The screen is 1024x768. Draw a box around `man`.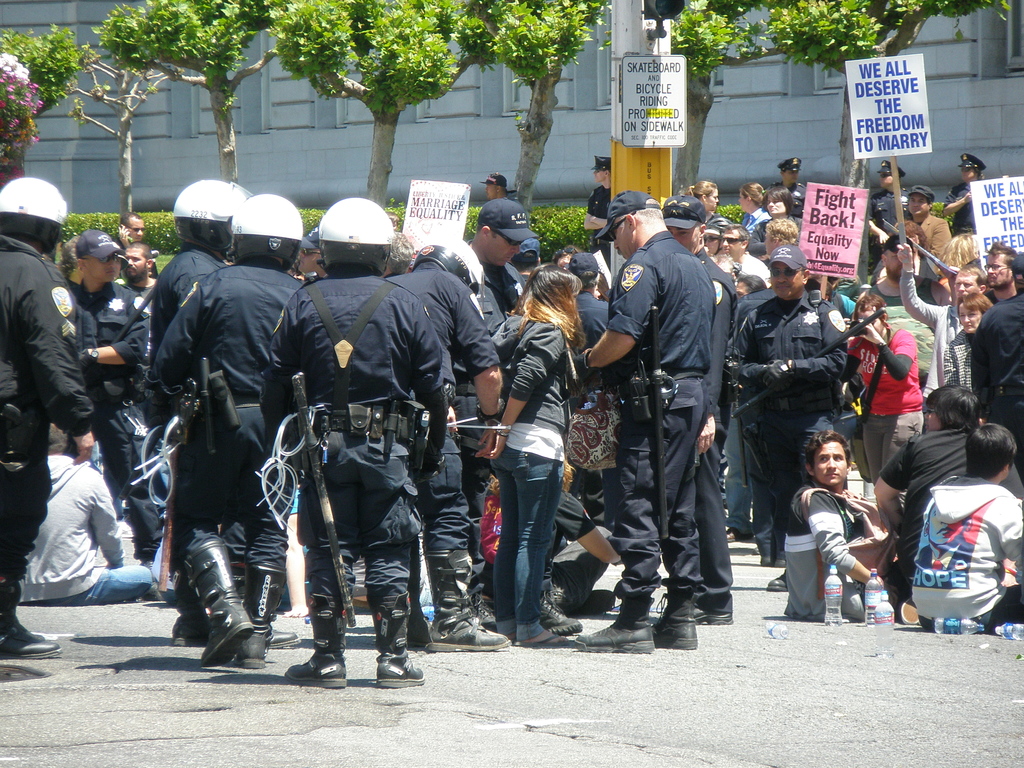
pyautogui.locateOnScreen(973, 256, 1023, 419).
